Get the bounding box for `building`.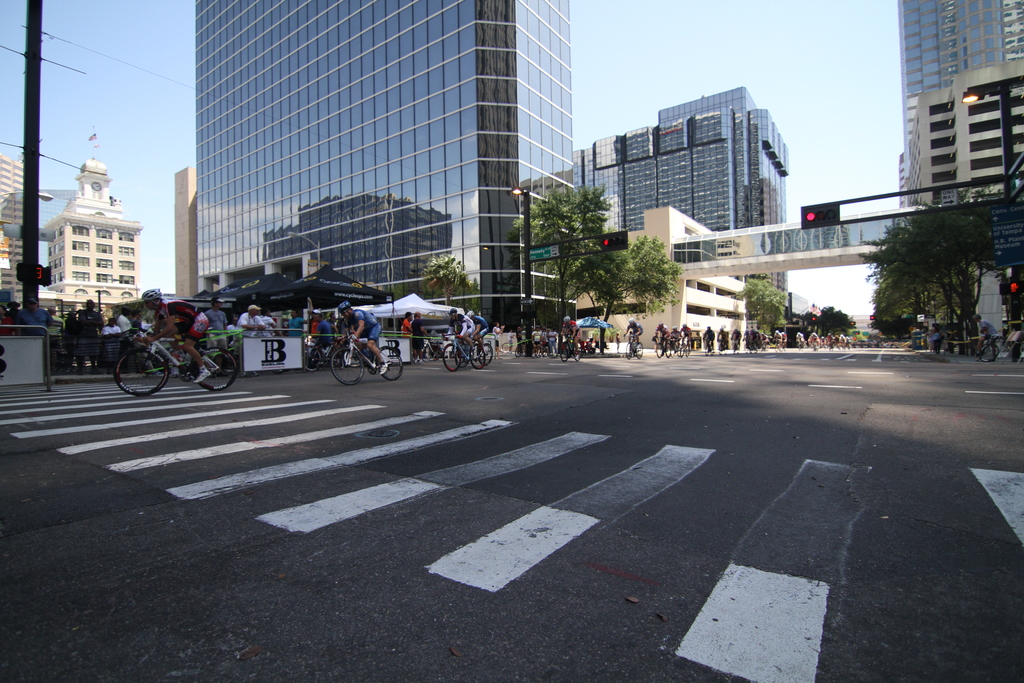
region(895, 0, 1023, 104).
